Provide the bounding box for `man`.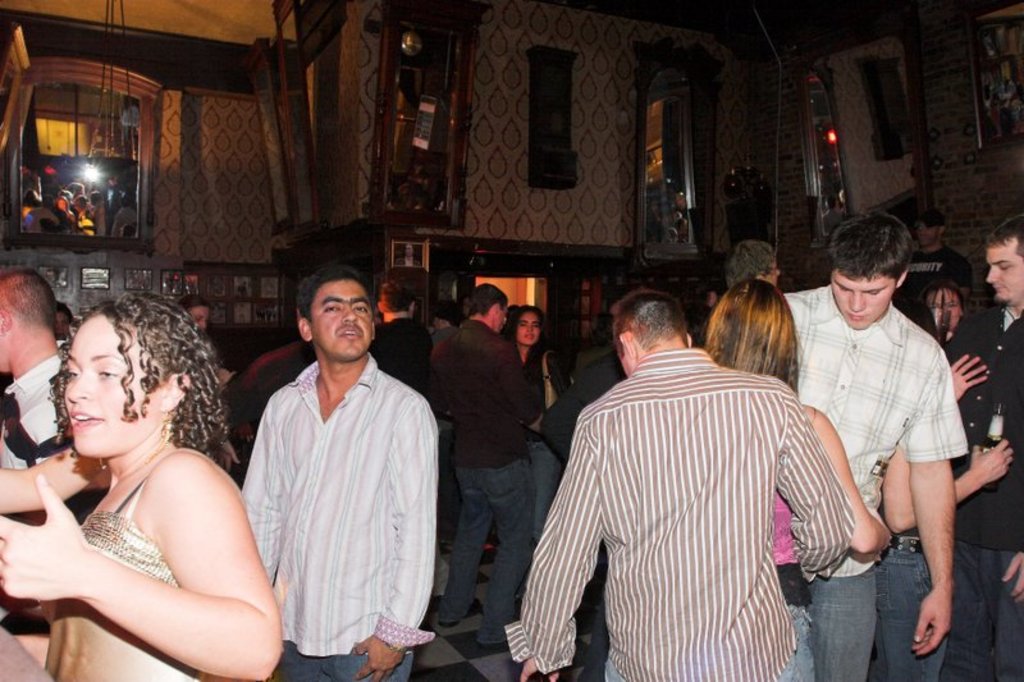
bbox=(942, 203, 1023, 681).
